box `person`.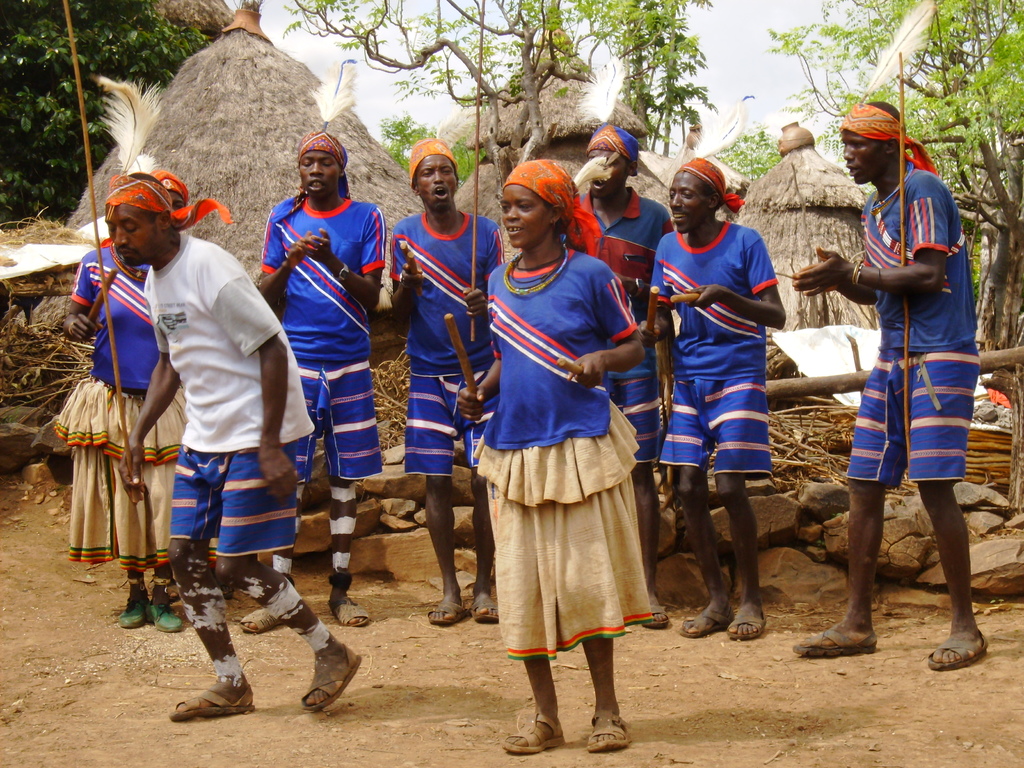
bbox=(666, 168, 801, 641).
